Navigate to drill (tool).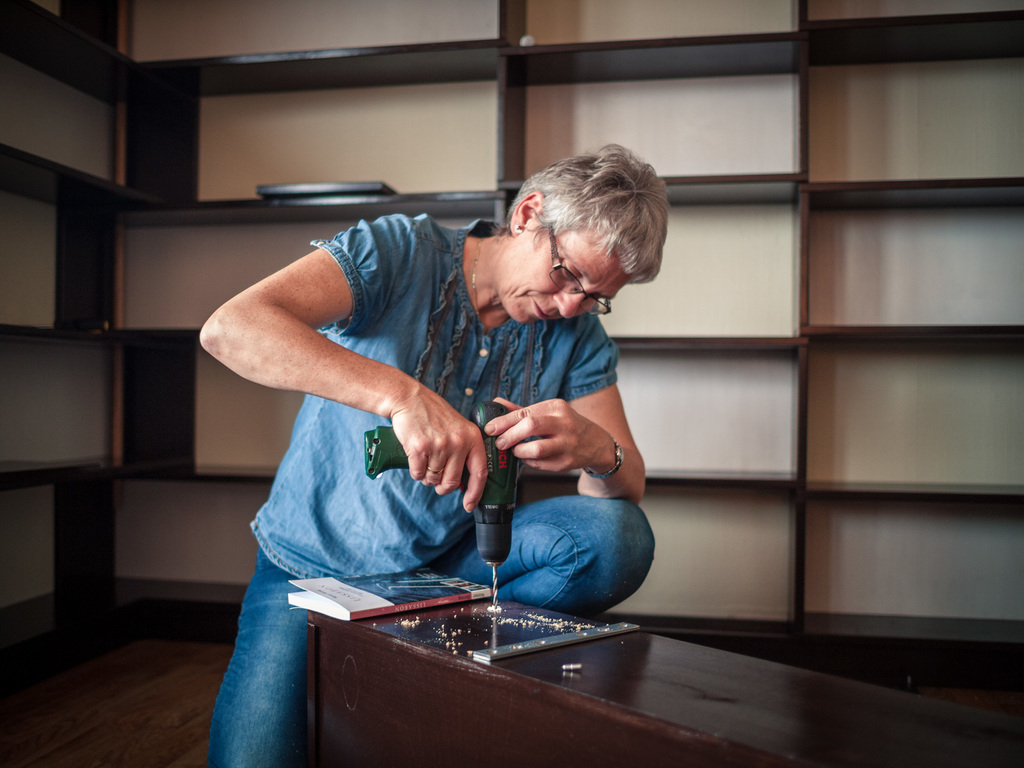
Navigation target: 355 394 517 610.
